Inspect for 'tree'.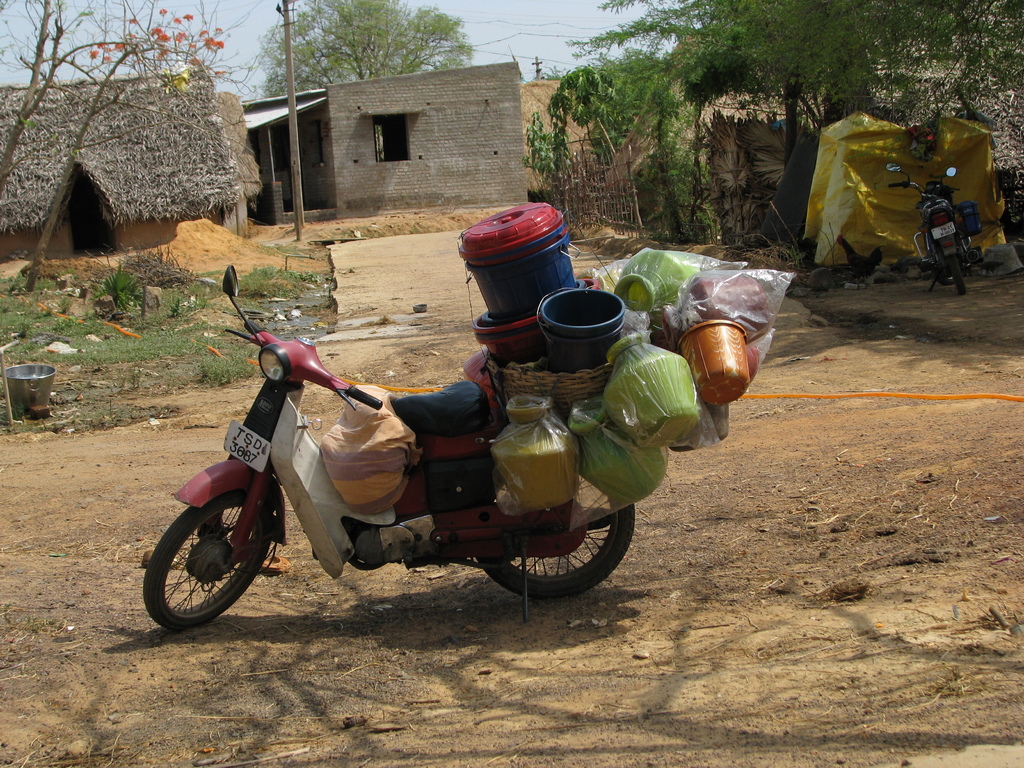
Inspection: l=22, t=0, r=291, b=296.
